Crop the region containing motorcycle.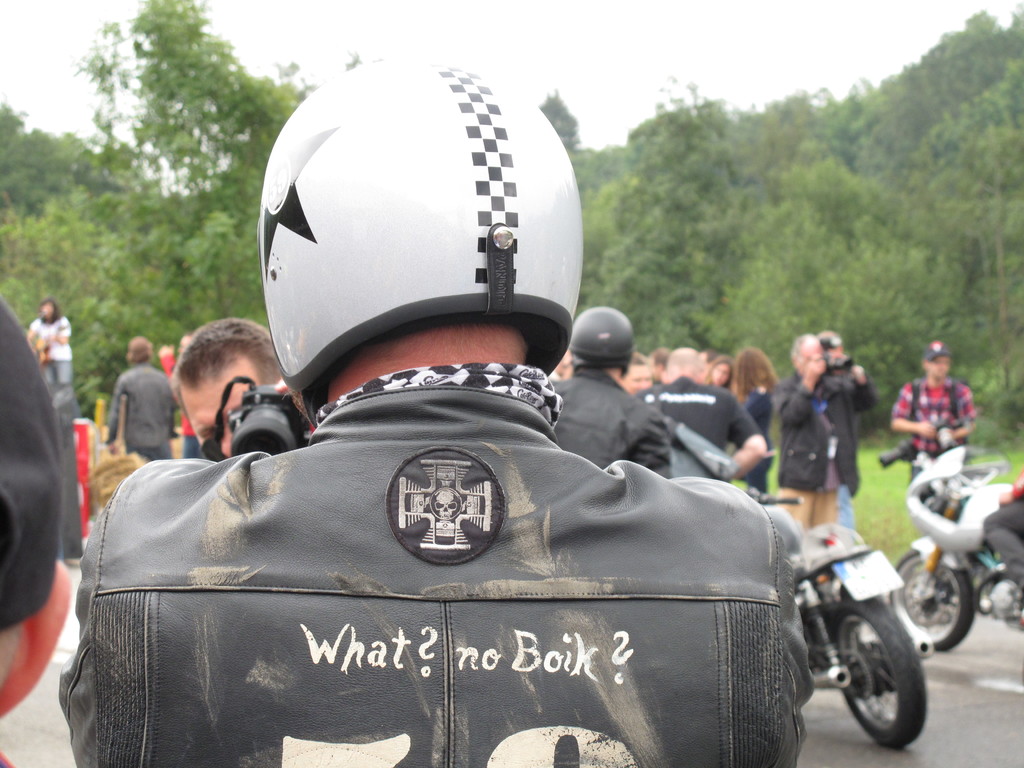
Crop region: [x1=911, y1=461, x2=1014, y2=688].
